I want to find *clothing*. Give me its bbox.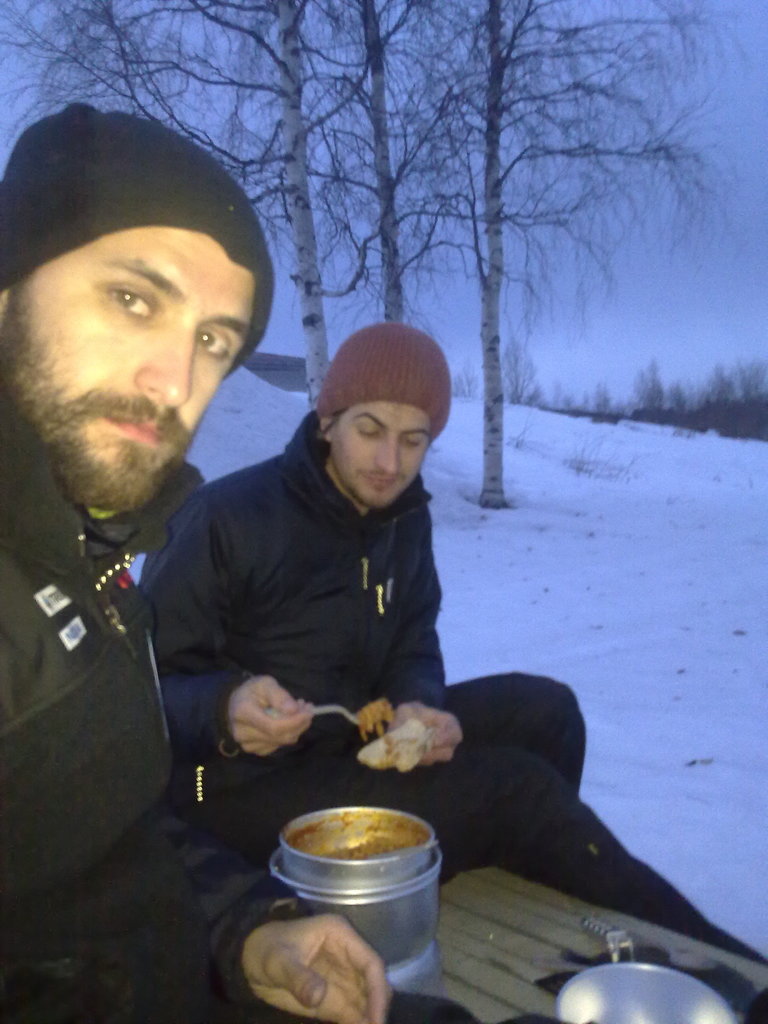
(x1=0, y1=392, x2=296, y2=1023).
